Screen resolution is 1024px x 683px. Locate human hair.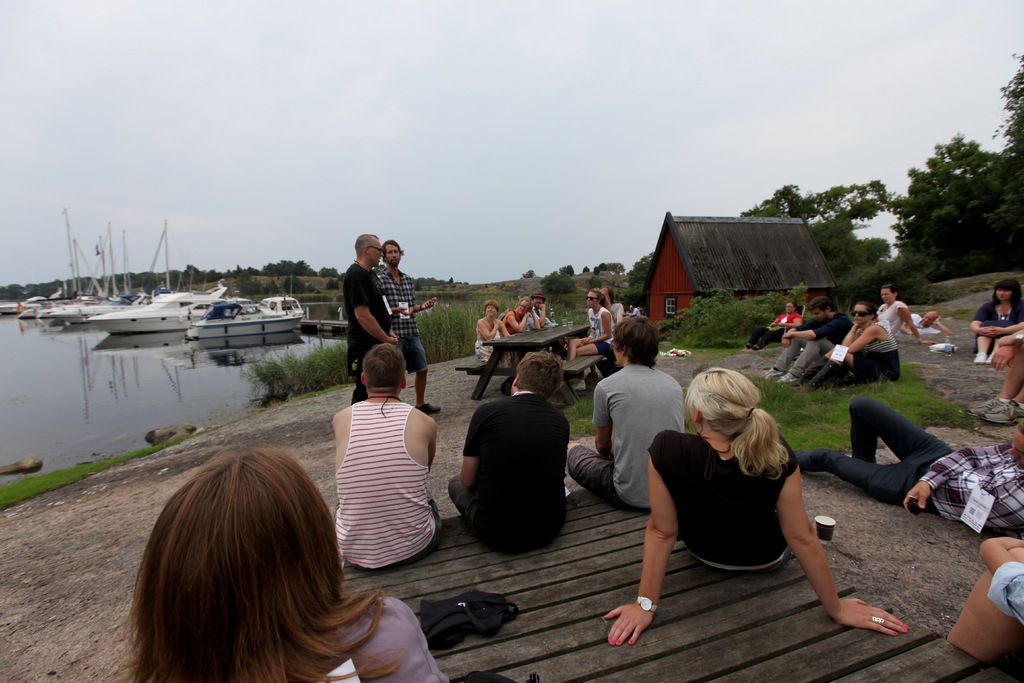
{"left": 601, "top": 286, "right": 618, "bottom": 303}.
